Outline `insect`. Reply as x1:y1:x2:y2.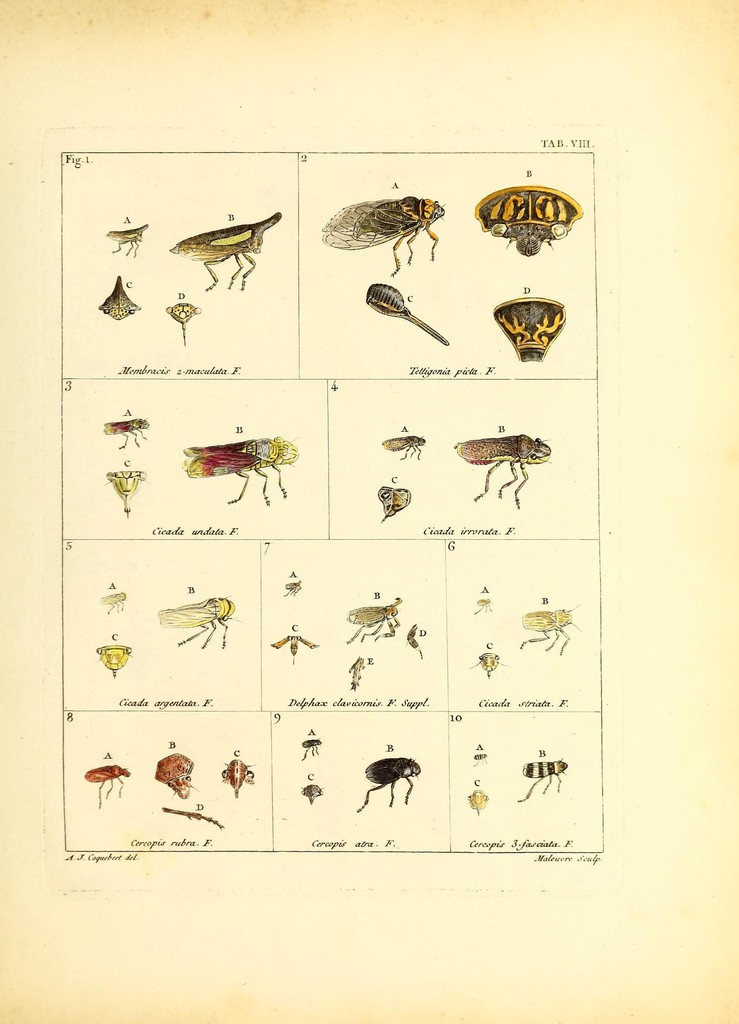
158:598:239:652.
